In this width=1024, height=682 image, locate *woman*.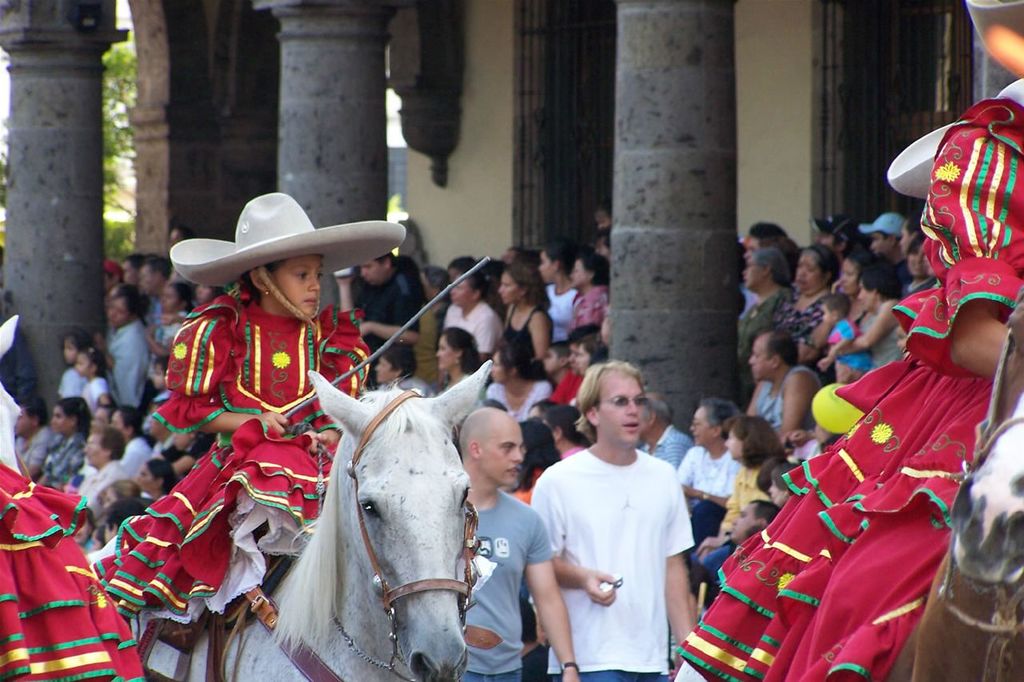
Bounding box: l=837, t=252, r=876, b=317.
